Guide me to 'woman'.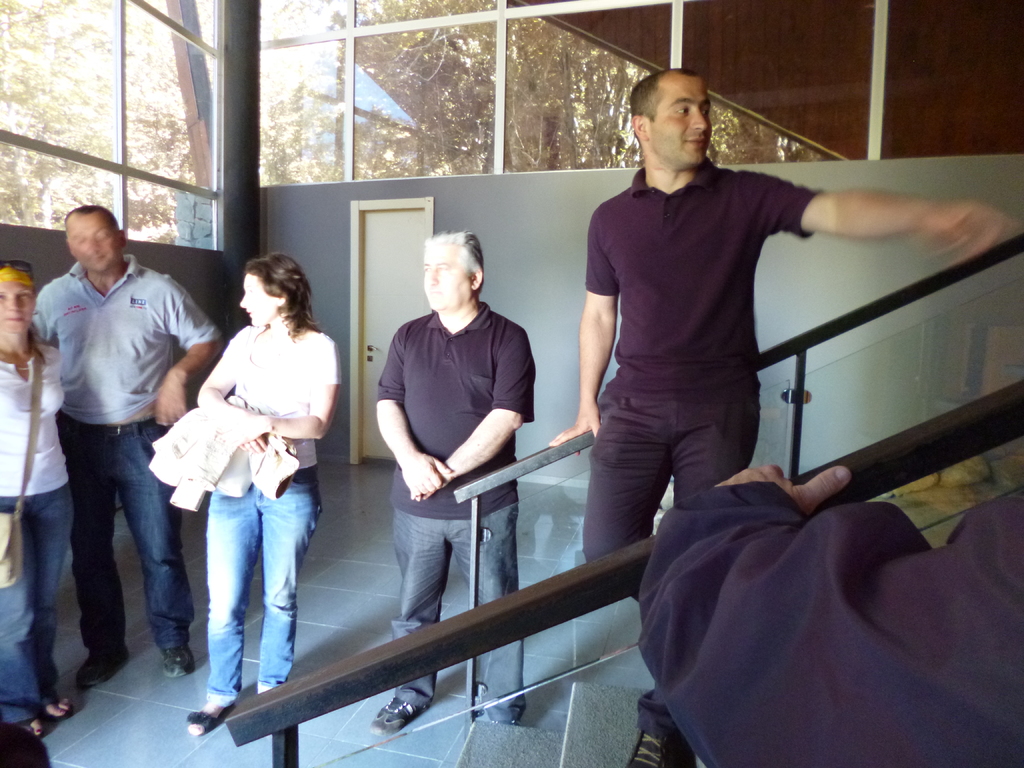
Guidance: Rect(0, 256, 72, 753).
